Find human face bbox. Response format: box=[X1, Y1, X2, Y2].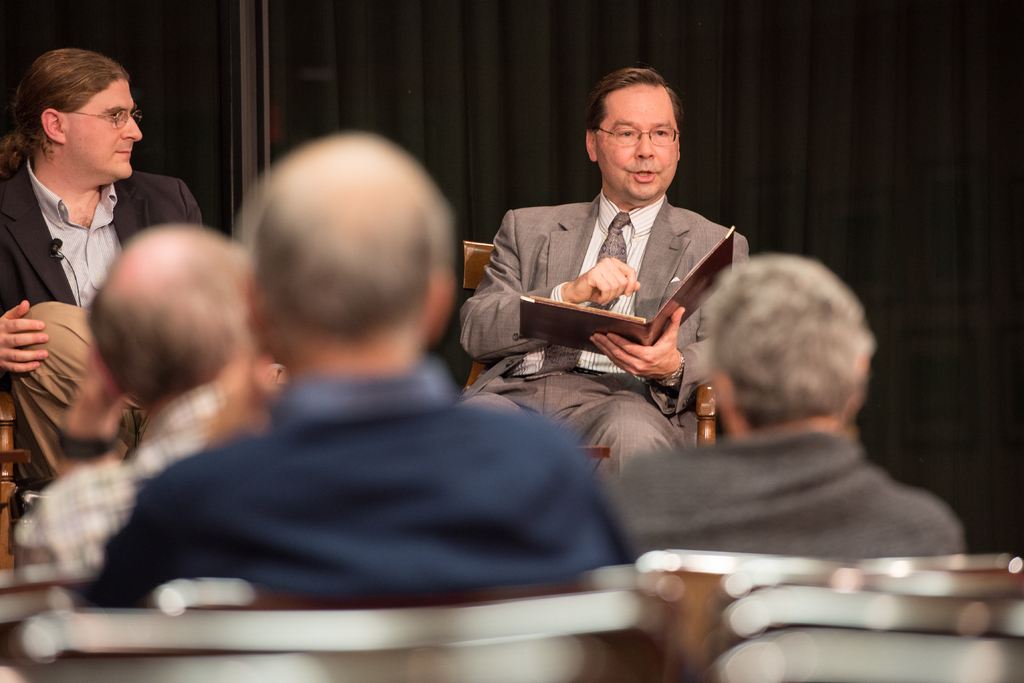
box=[588, 81, 682, 202].
